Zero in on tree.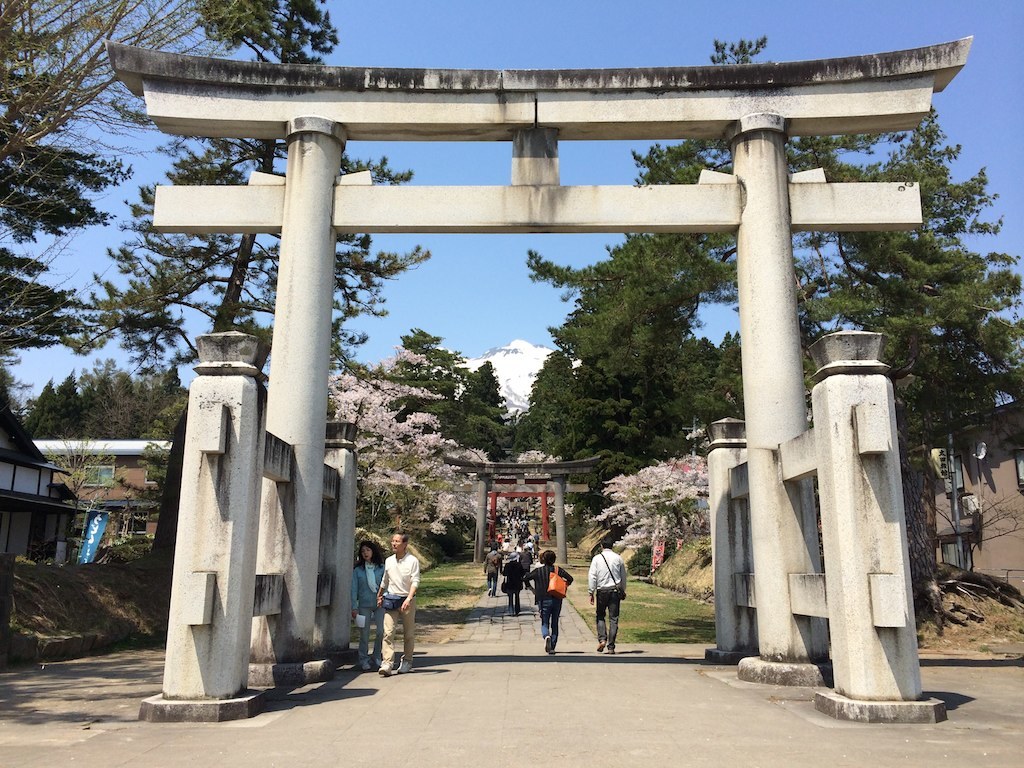
Zeroed in: rect(521, 64, 769, 485).
